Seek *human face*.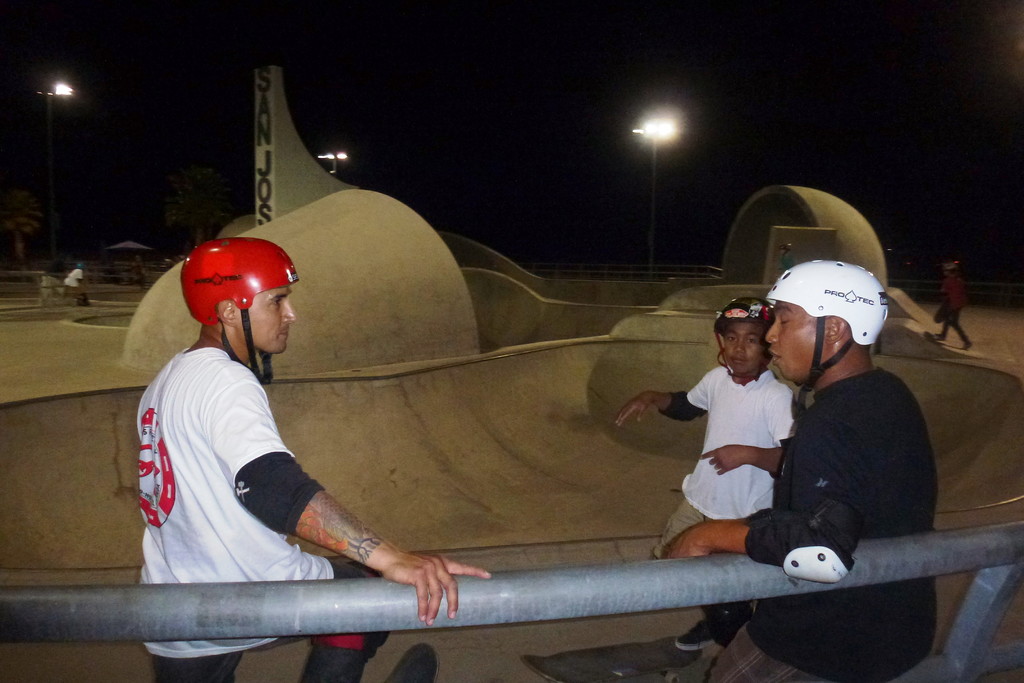
<region>243, 286, 291, 354</region>.
